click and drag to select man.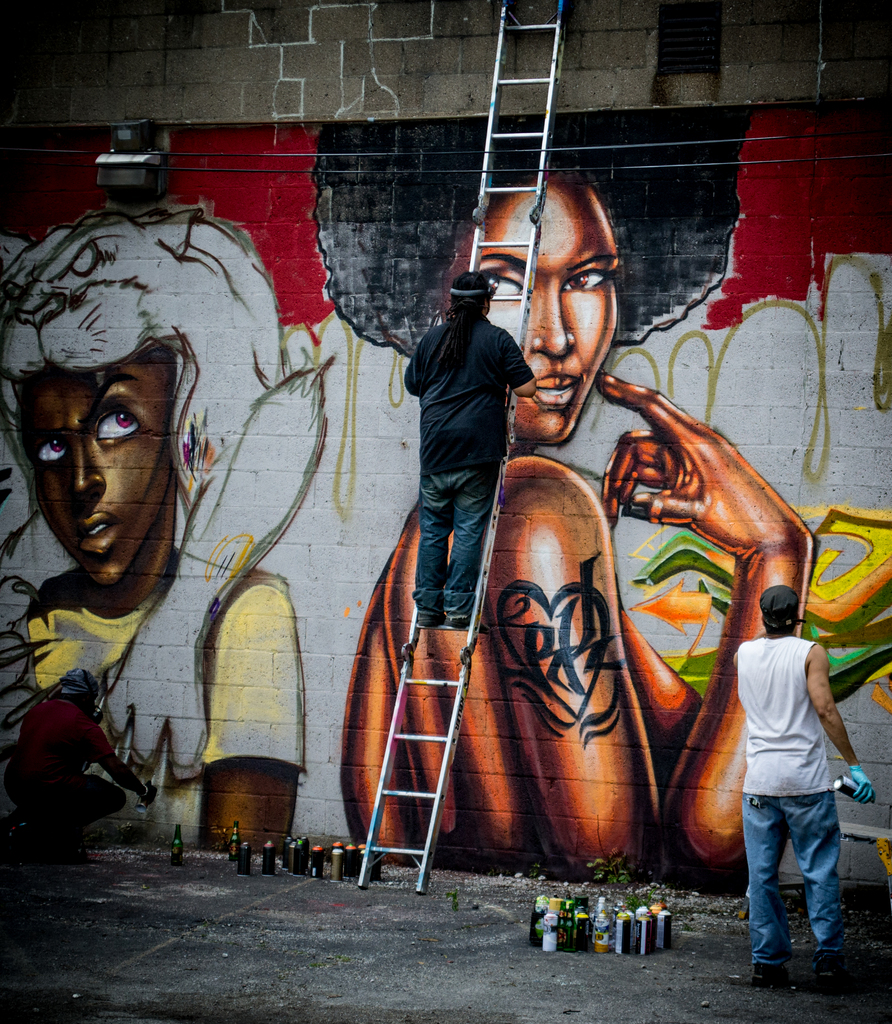
Selection: 715 566 869 981.
